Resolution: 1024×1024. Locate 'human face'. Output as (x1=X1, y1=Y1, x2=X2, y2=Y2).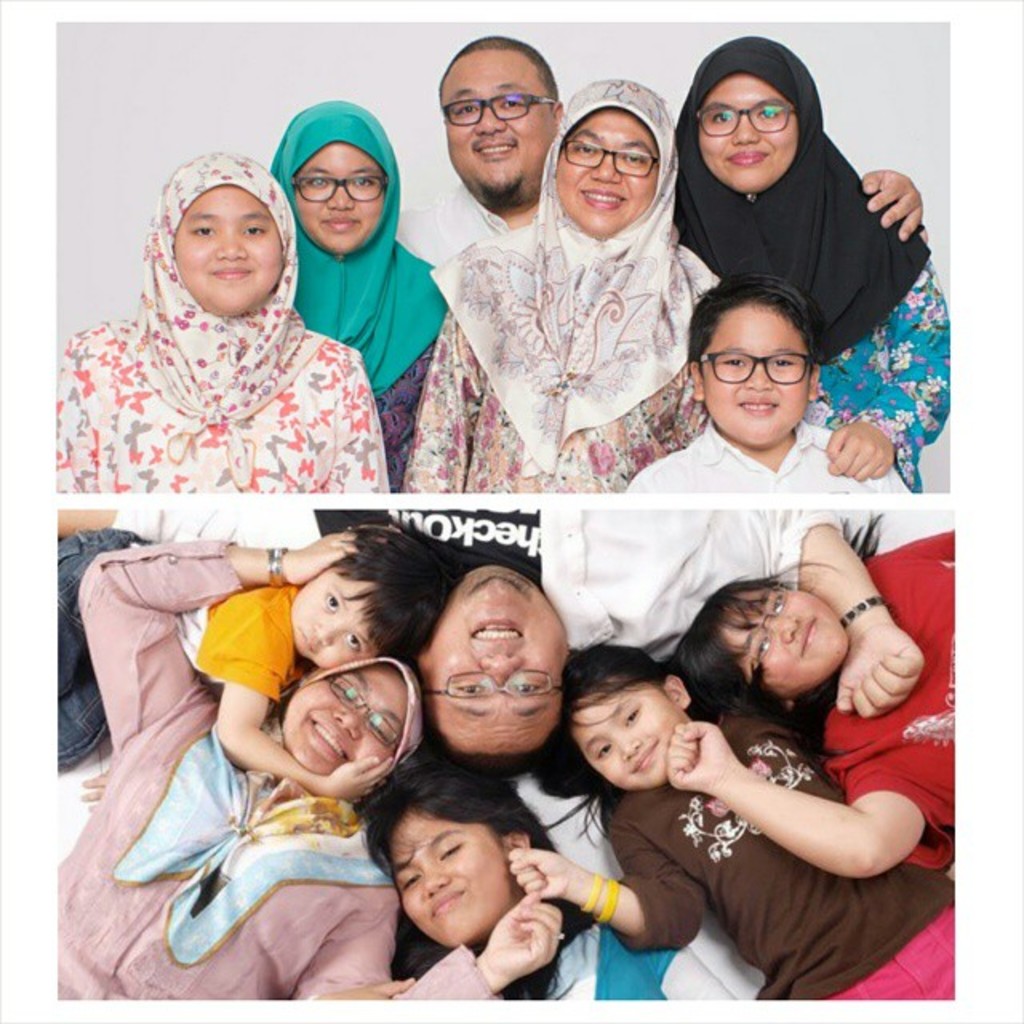
(x1=277, y1=573, x2=379, y2=666).
